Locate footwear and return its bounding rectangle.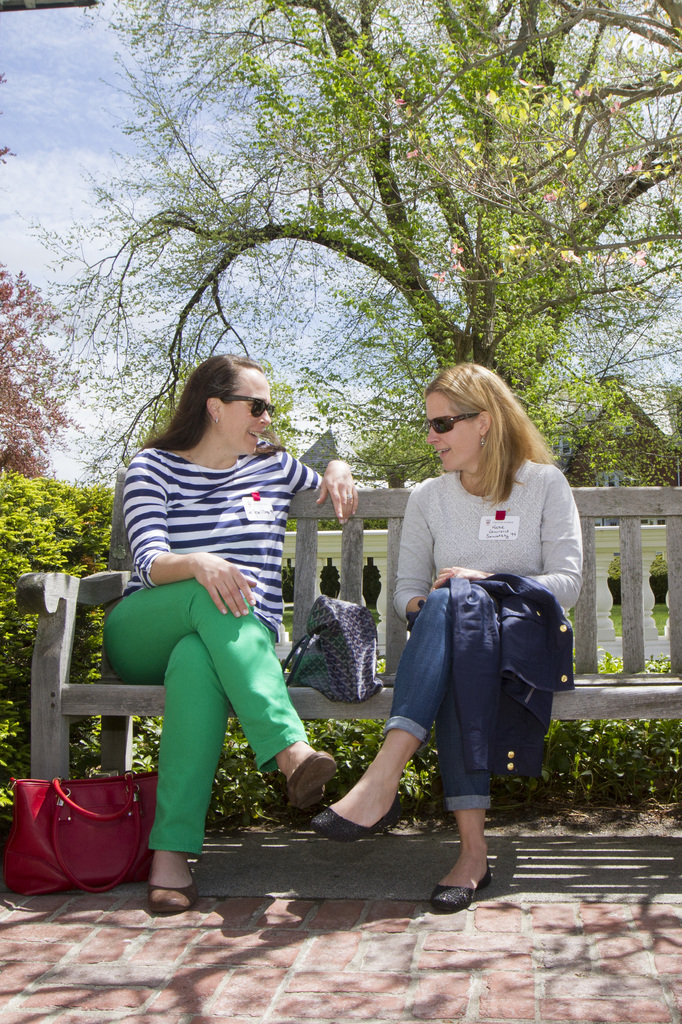
box(139, 863, 200, 914).
